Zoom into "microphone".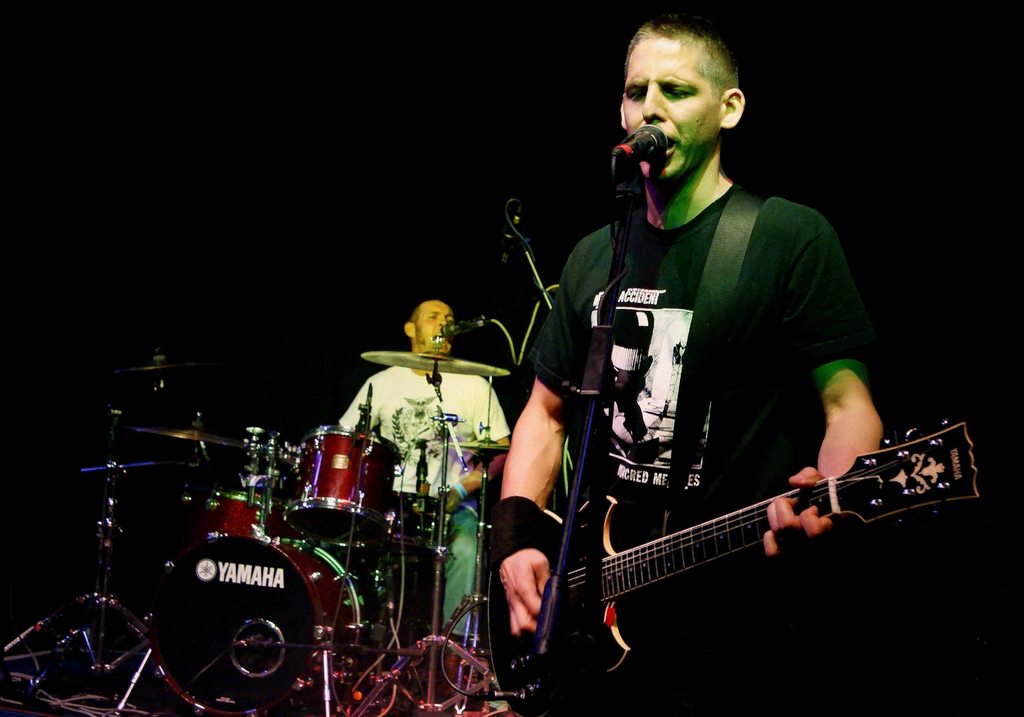
Zoom target: [610,124,671,159].
